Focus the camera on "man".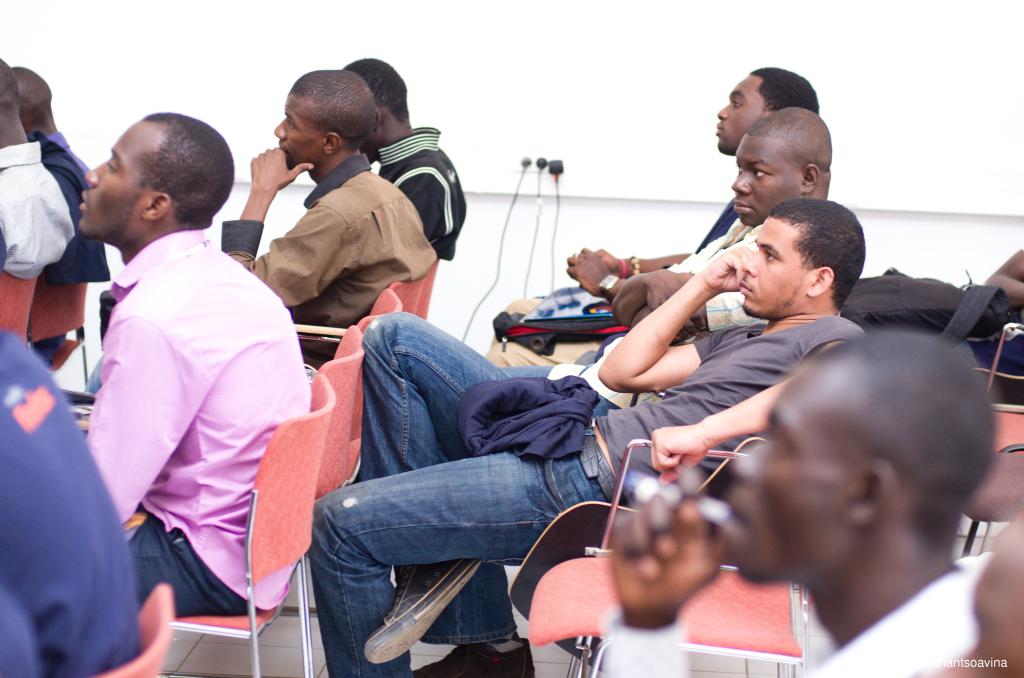
Focus region: [502, 106, 833, 420].
